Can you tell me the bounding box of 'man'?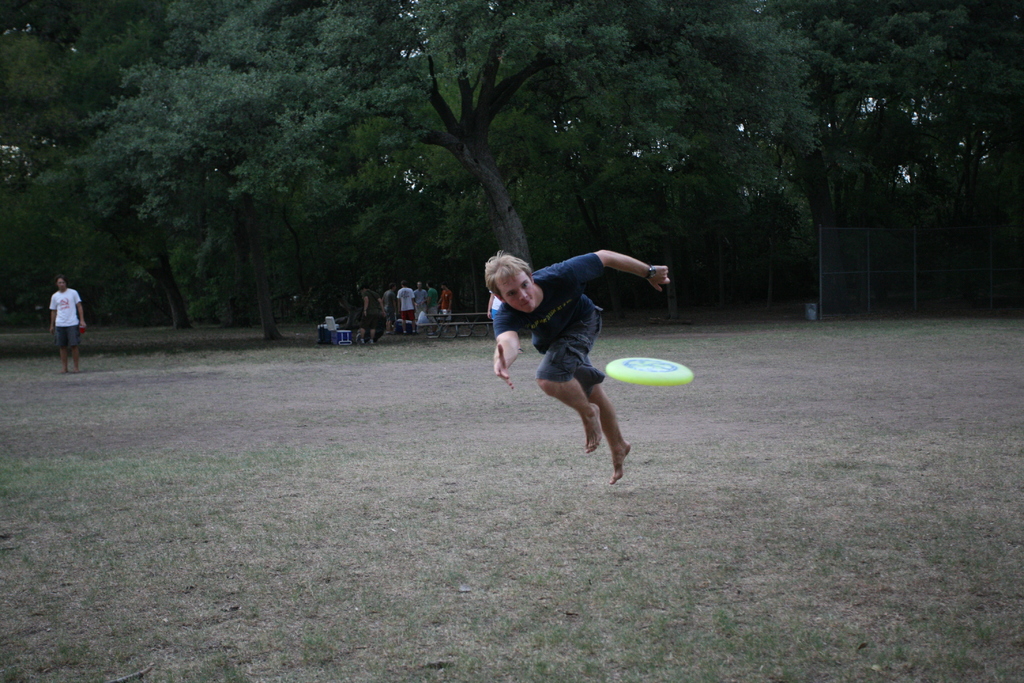
[left=387, top=284, right=396, bottom=324].
